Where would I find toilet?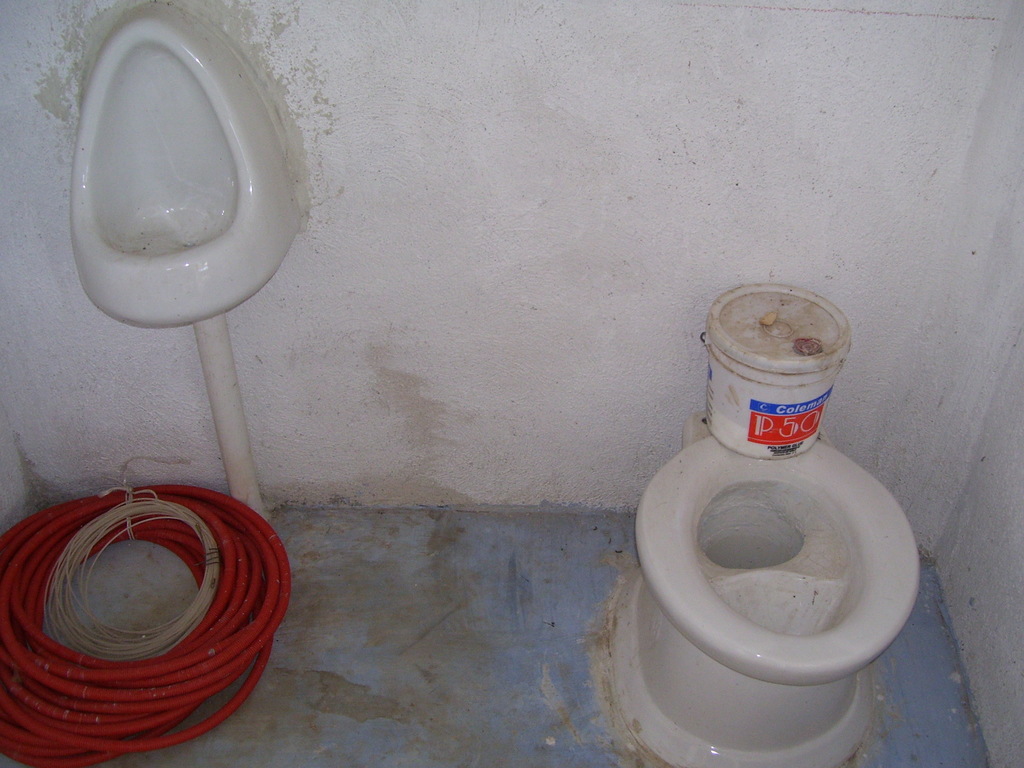
At box(65, 15, 348, 320).
